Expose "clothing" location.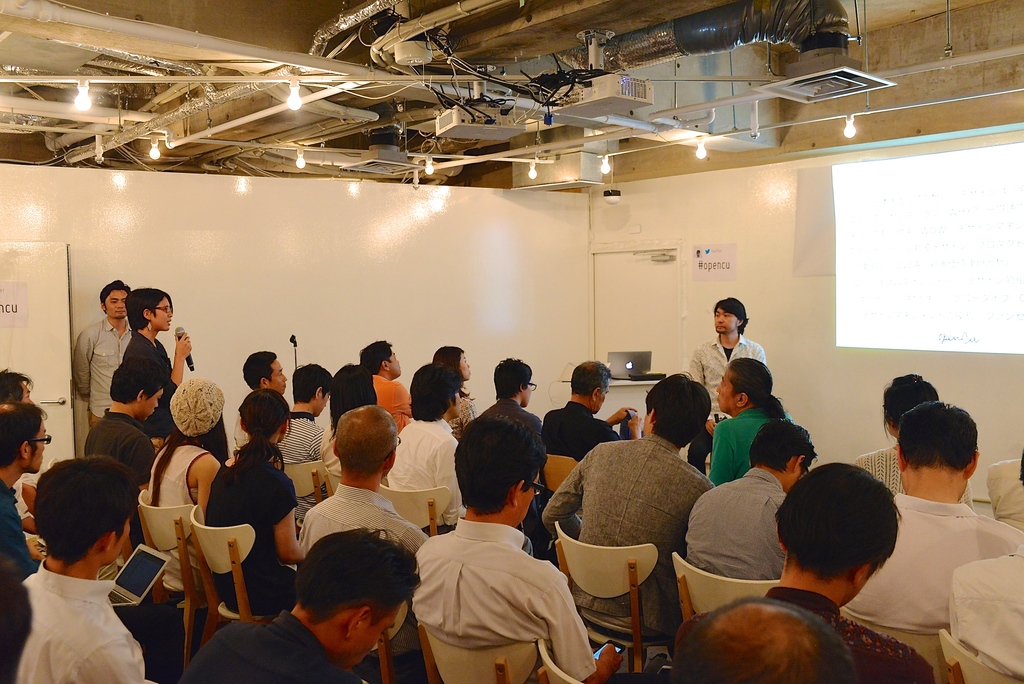
Exposed at 669:464:793:582.
